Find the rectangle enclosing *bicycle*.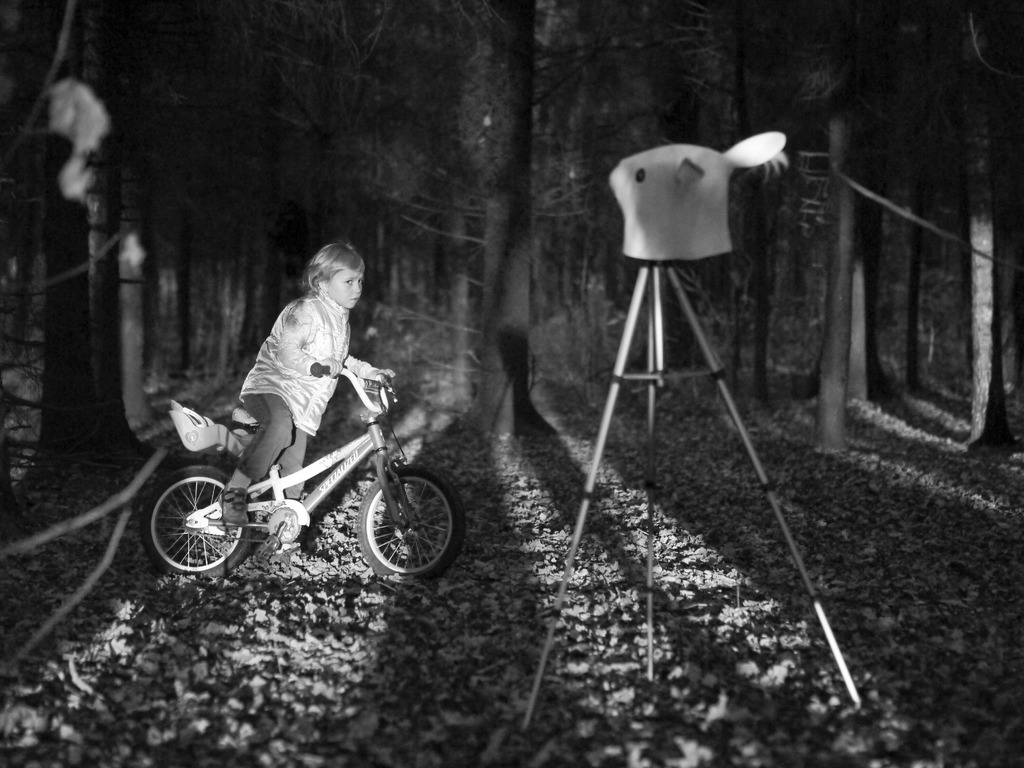
select_region(151, 344, 463, 584).
